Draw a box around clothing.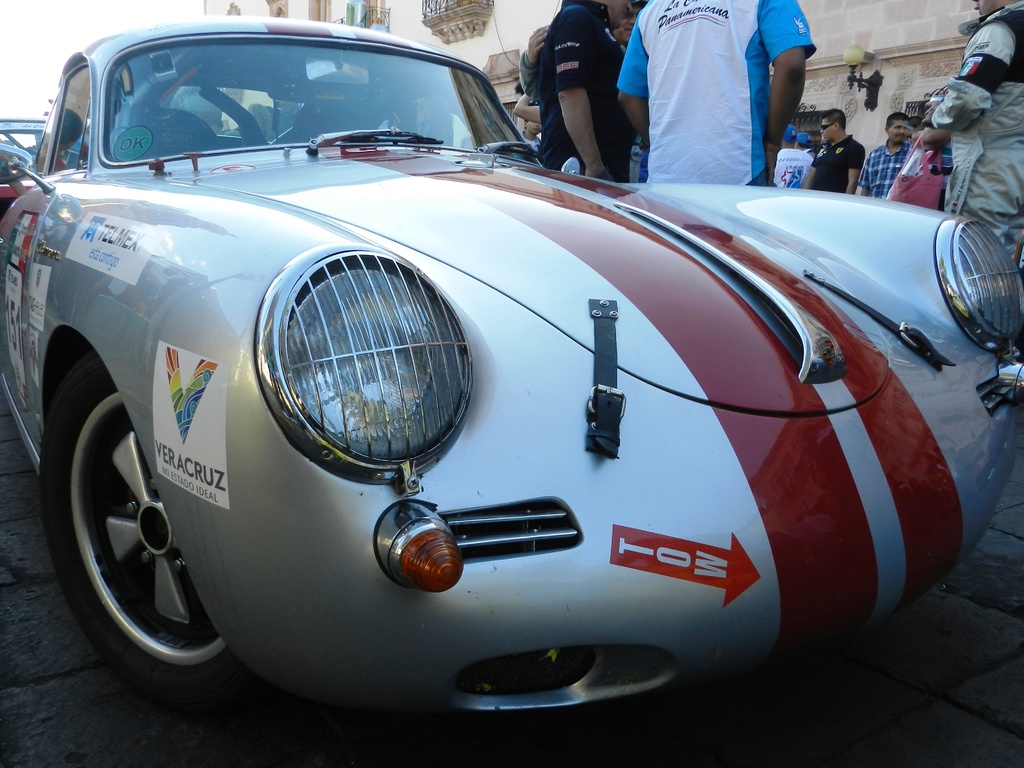
region(799, 125, 864, 191).
